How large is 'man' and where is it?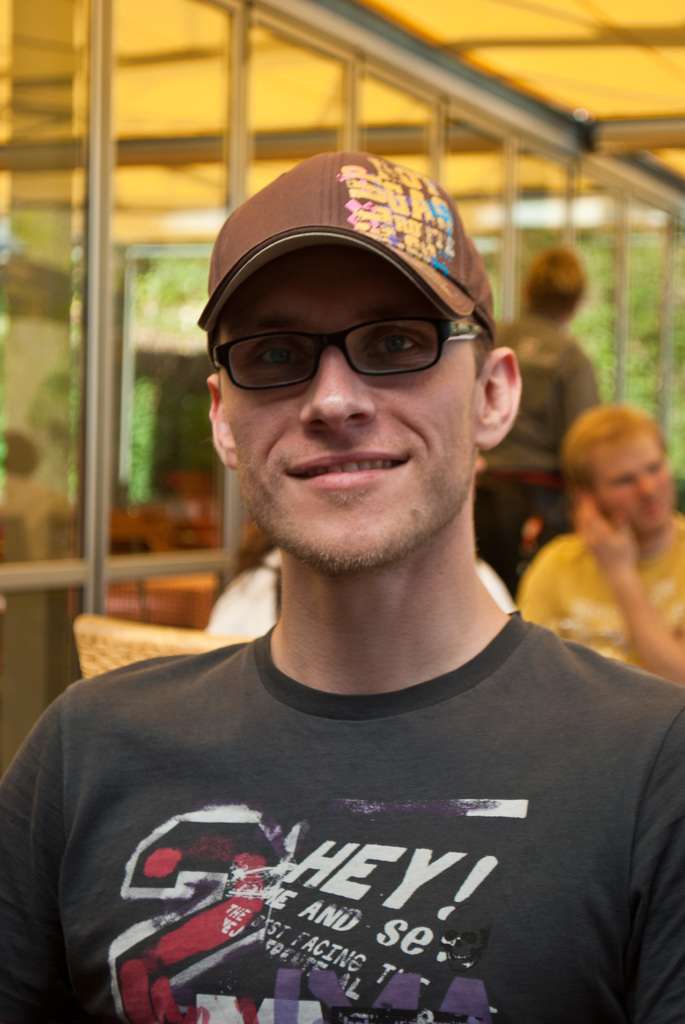
Bounding box: x1=523, y1=397, x2=684, y2=694.
